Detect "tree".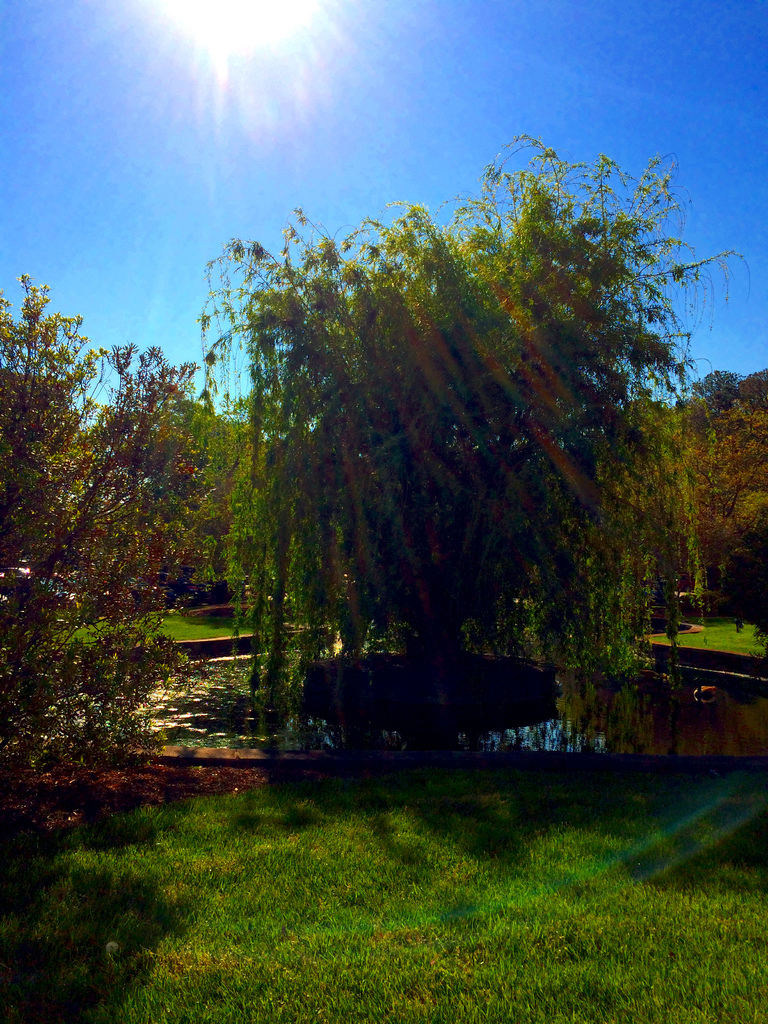
Detected at pyautogui.locateOnScreen(0, 276, 239, 787).
